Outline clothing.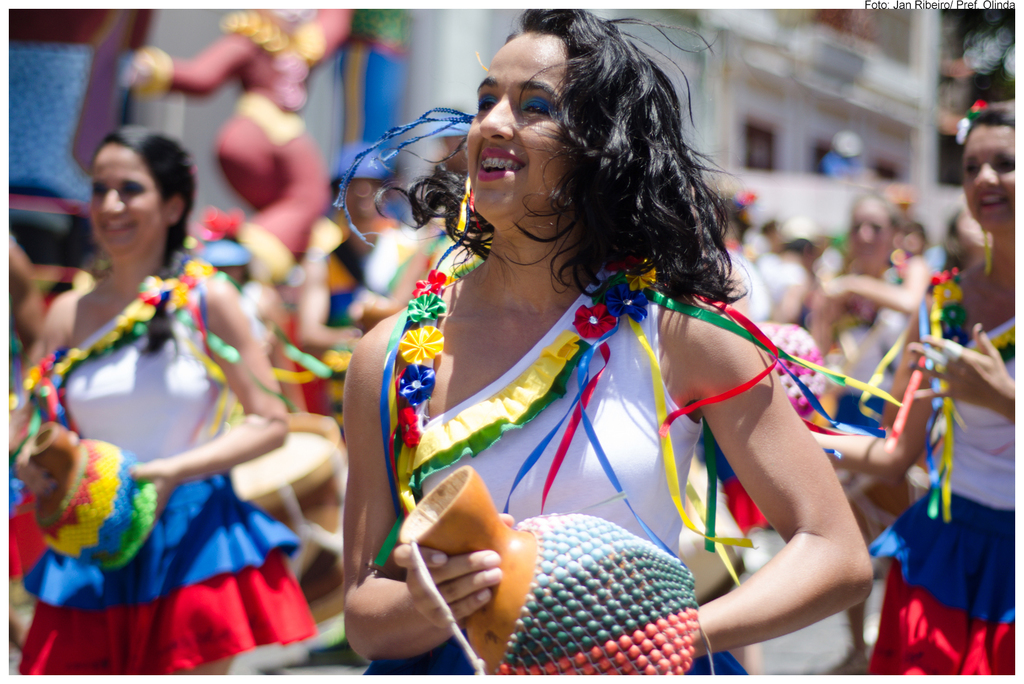
Outline: [17,247,317,683].
